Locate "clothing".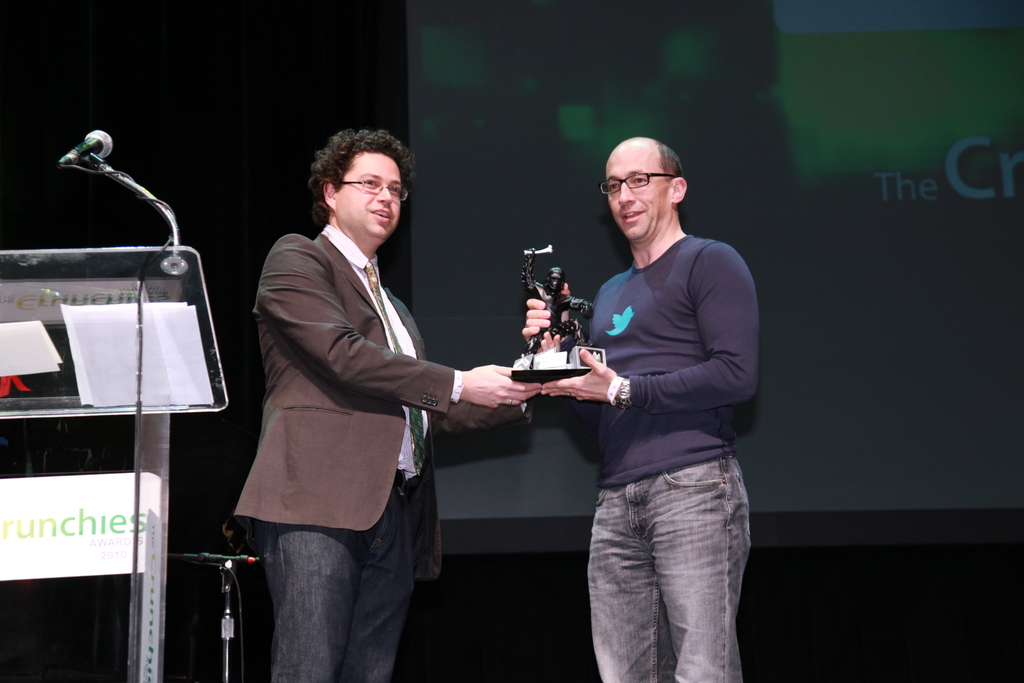
Bounding box: region(232, 223, 523, 682).
